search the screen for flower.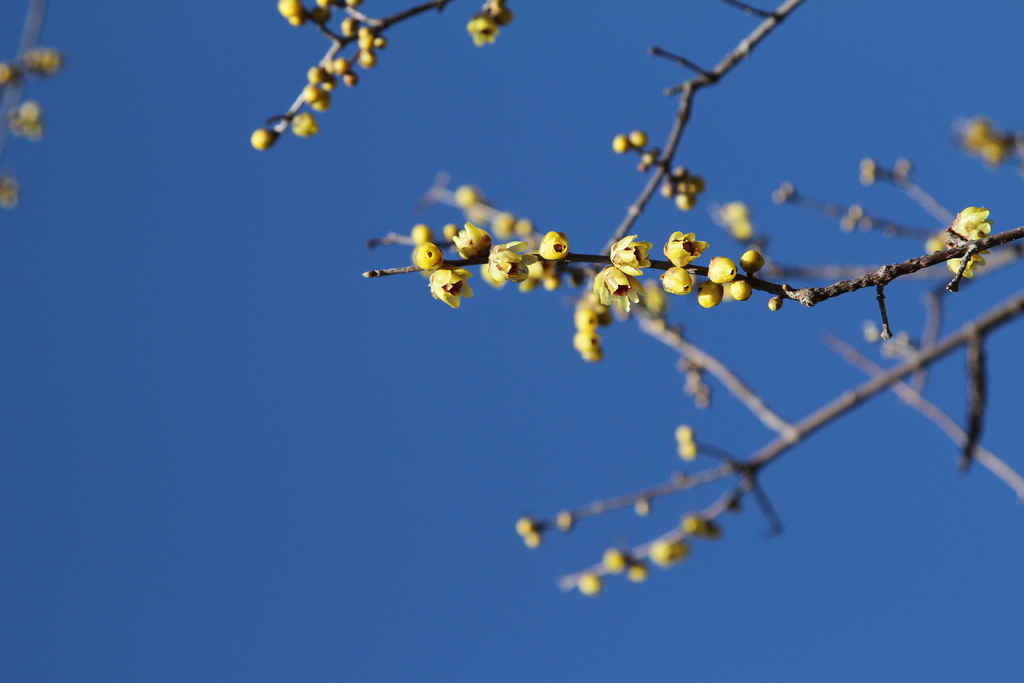
Found at 539 232 570 258.
